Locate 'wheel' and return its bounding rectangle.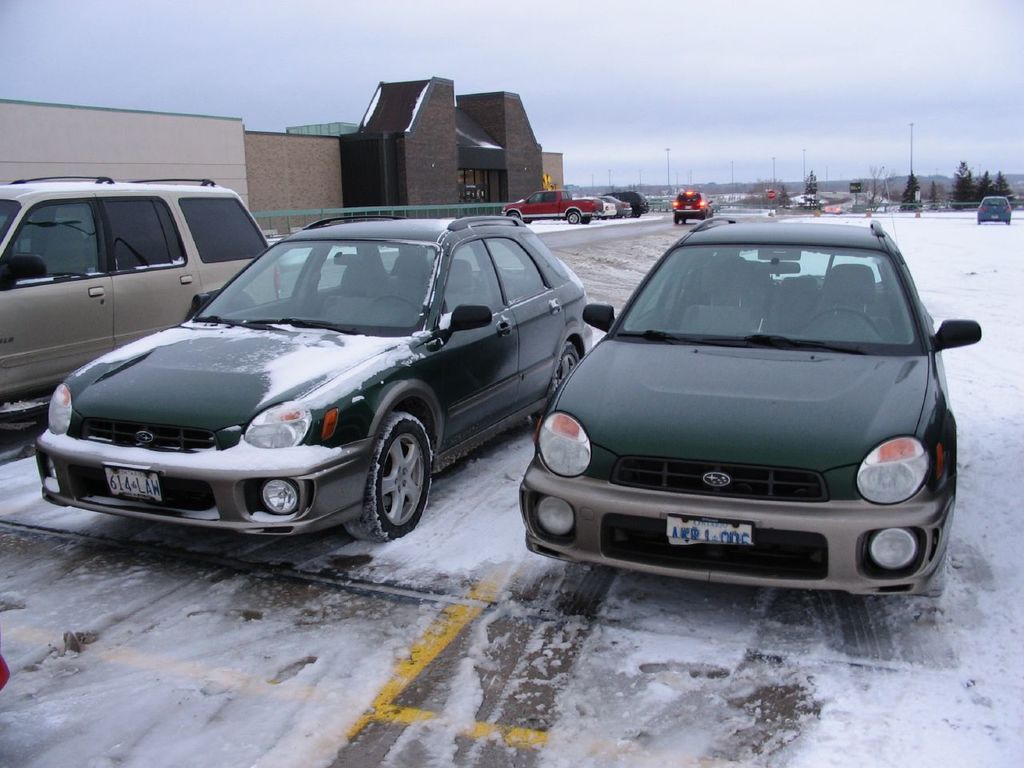
box(533, 345, 575, 434).
